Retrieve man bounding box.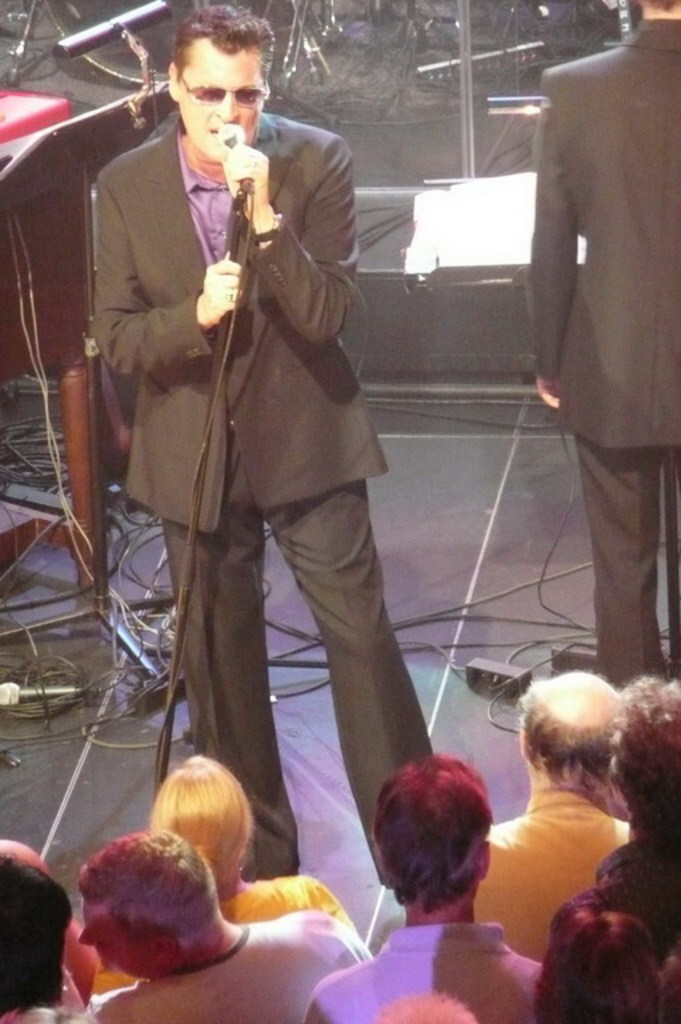
Bounding box: 72, 835, 374, 1023.
